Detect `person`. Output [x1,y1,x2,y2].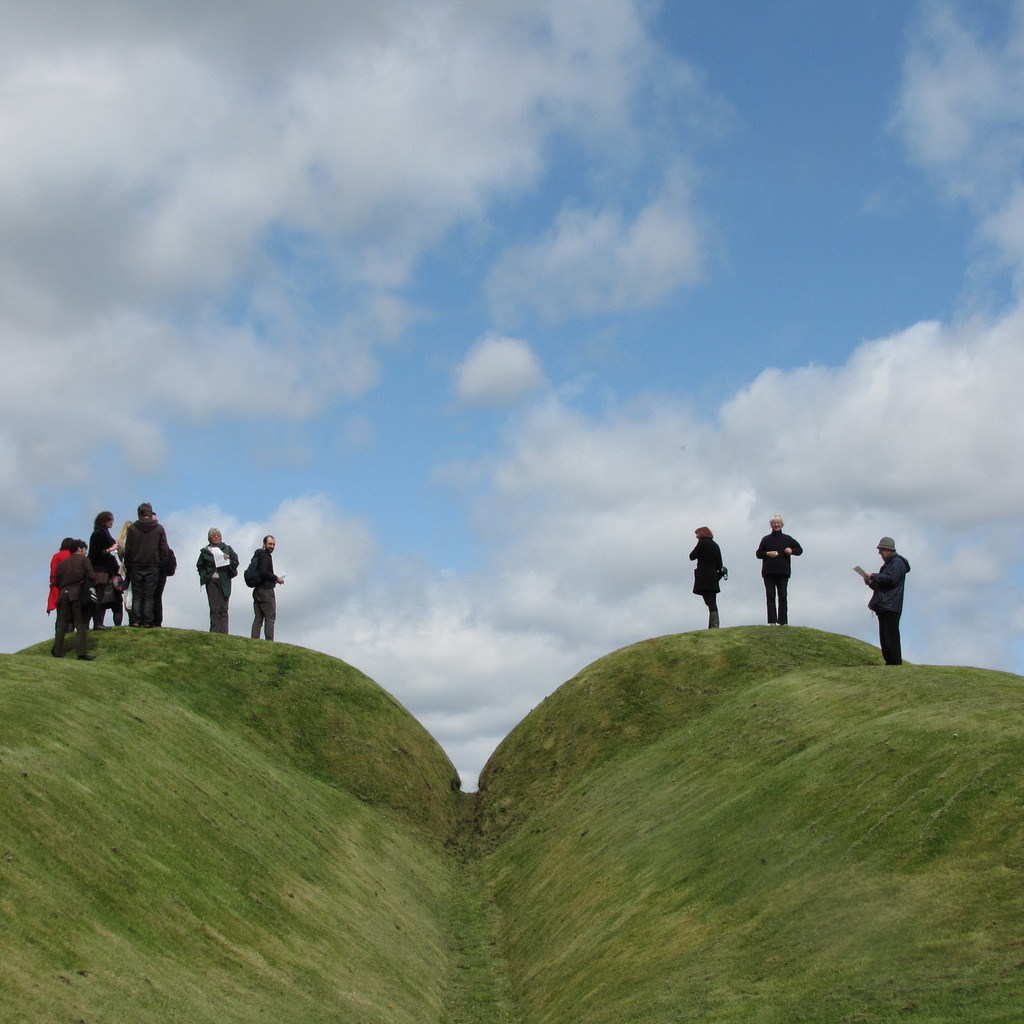
[689,524,728,629].
